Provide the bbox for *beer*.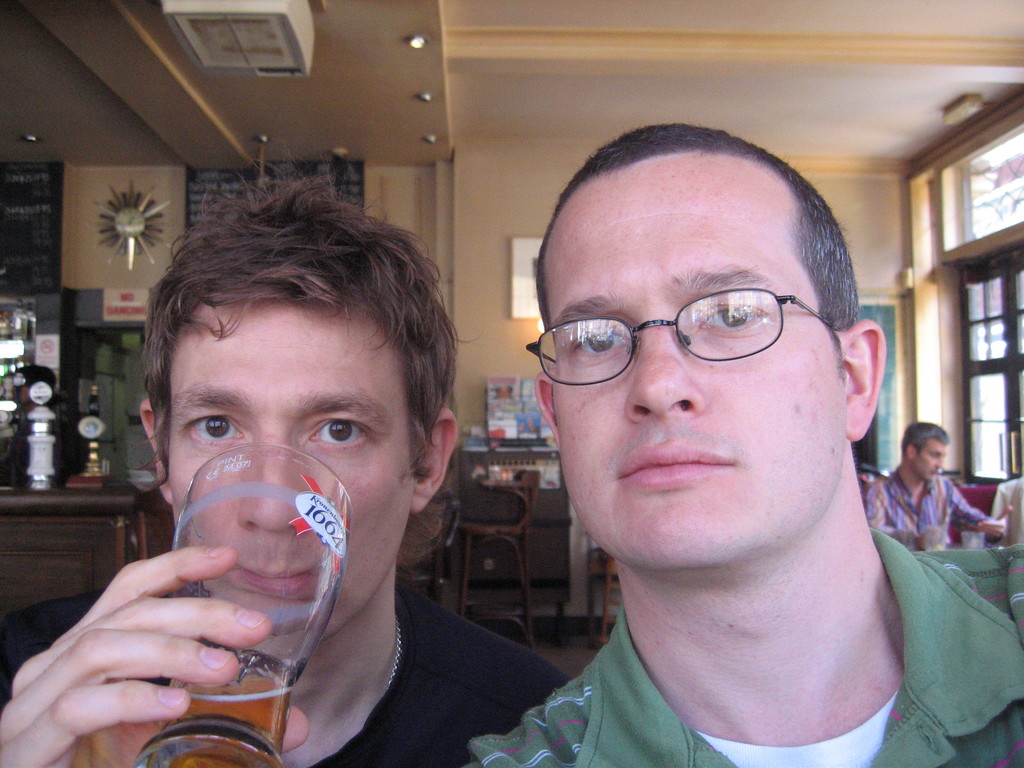
detection(136, 656, 297, 767).
